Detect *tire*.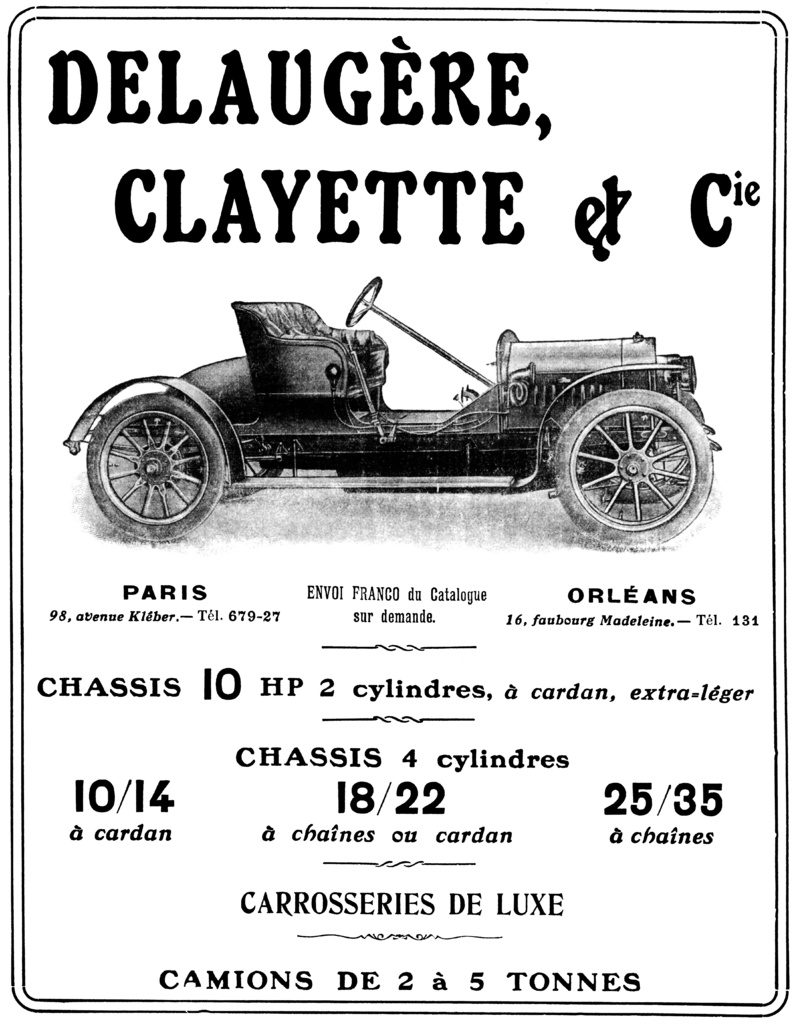
Detected at (left=557, top=389, right=713, bottom=547).
